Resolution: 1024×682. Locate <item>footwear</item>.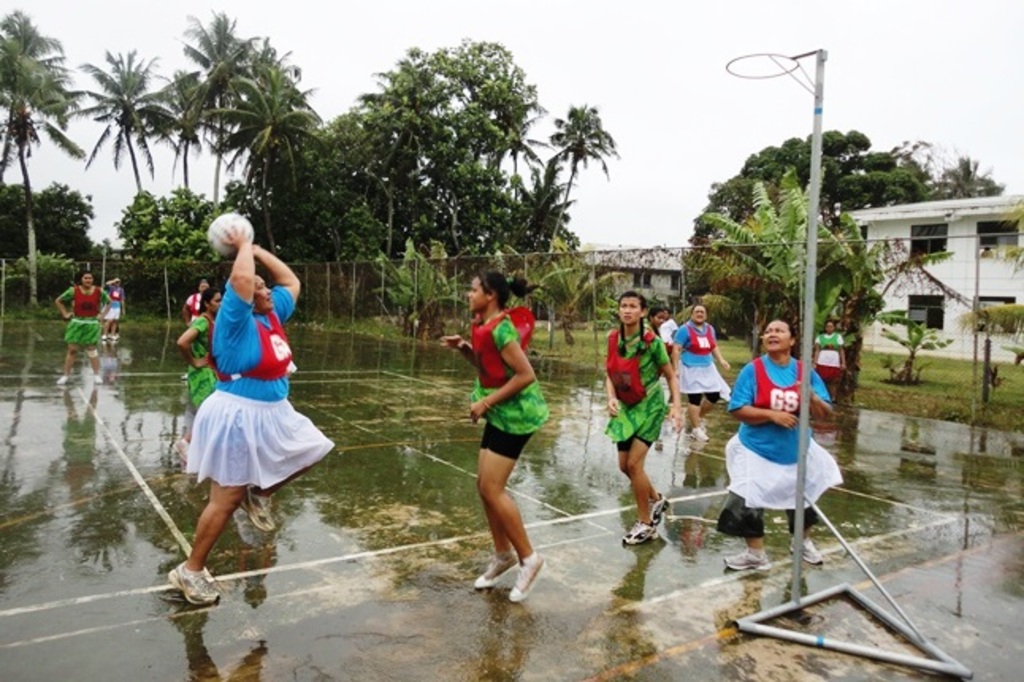
[left=171, top=433, right=195, bottom=465].
